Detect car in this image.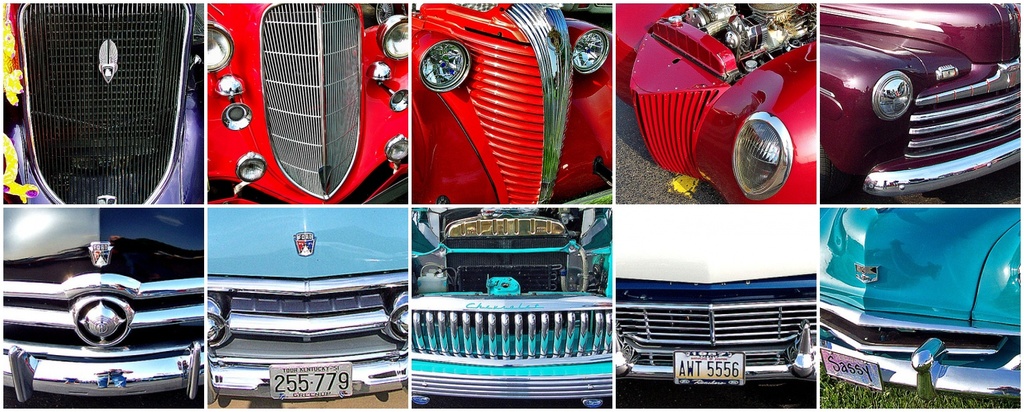
Detection: (210,1,410,204).
